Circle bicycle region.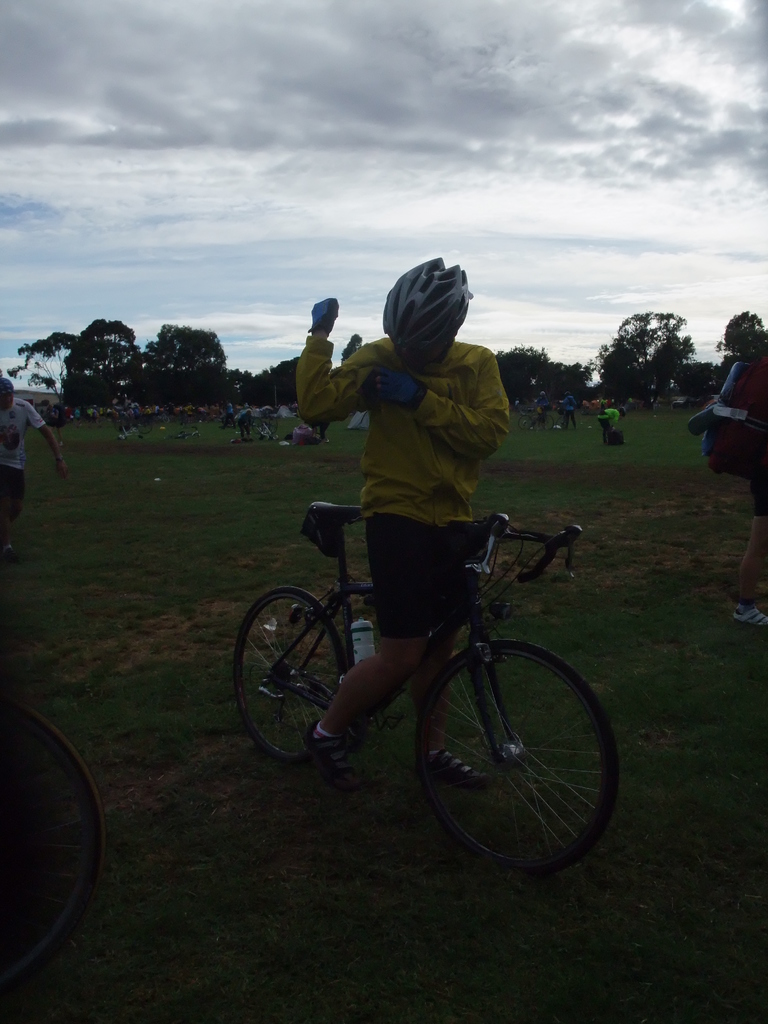
Region: [left=228, top=500, right=629, bottom=883].
